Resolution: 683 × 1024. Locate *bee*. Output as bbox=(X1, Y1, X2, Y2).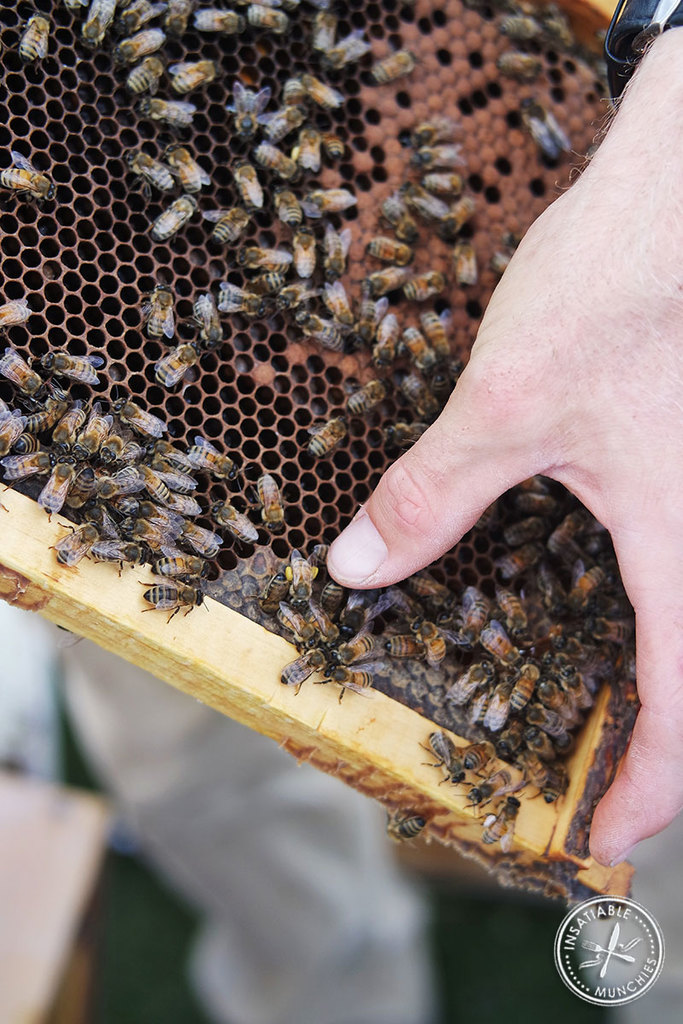
bbox=(365, 310, 399, 371).
